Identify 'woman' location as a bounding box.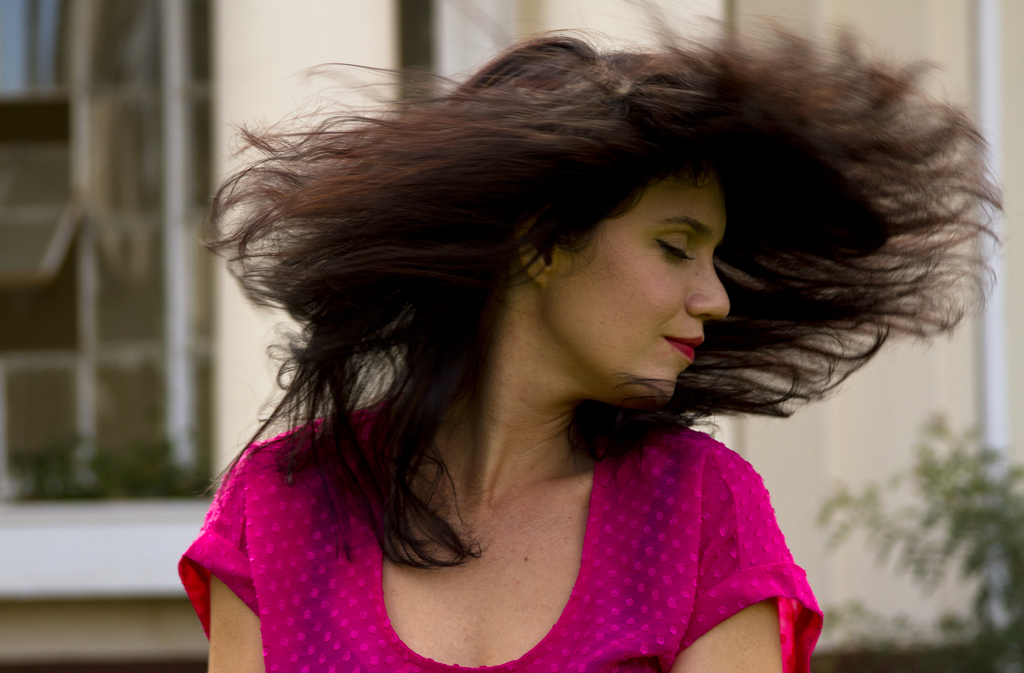
left=175, top=23, right=966, bottom=672.
